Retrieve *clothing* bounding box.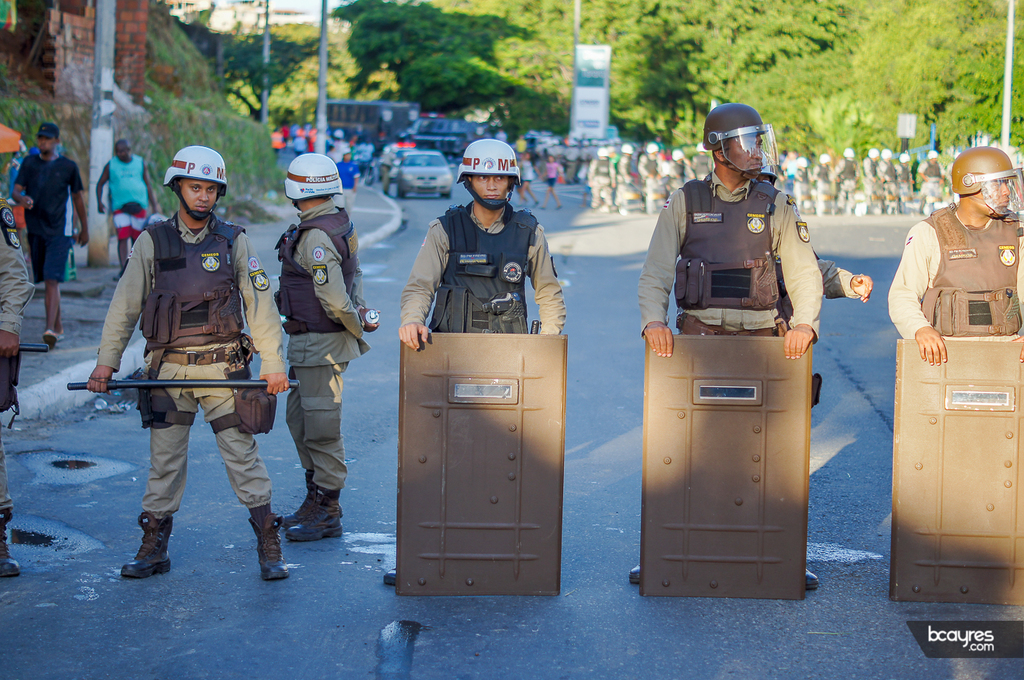
Bounding box: 516,162,534,192.
